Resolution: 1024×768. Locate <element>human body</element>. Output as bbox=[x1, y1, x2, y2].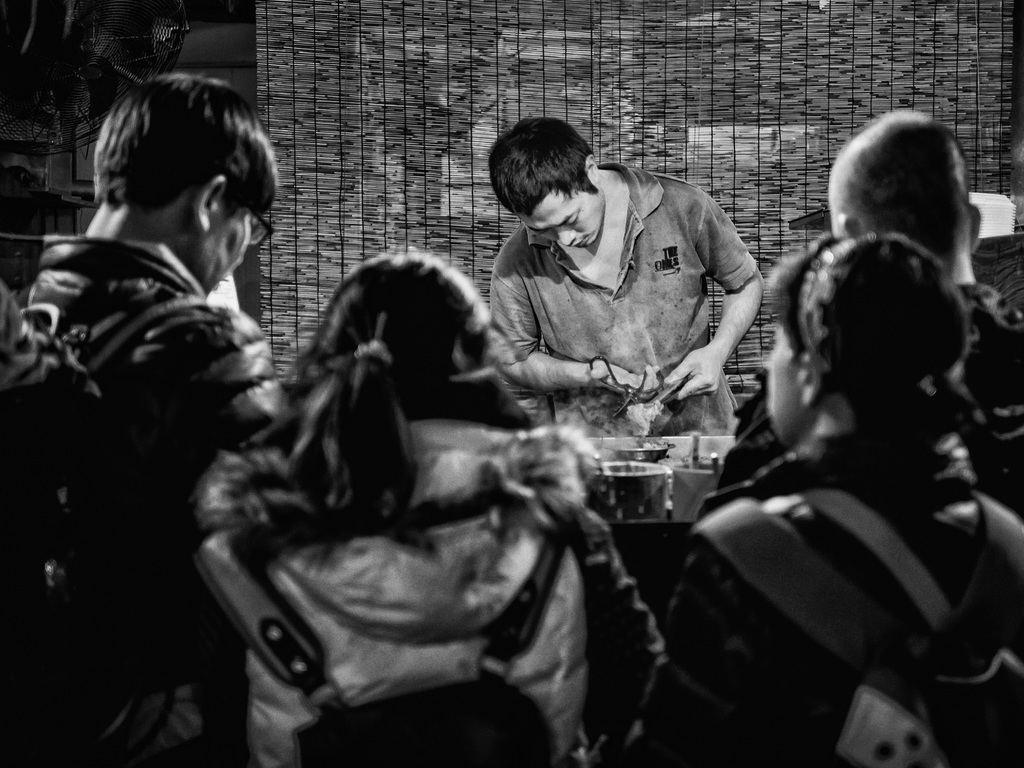
bbox=[650, 426, 1023, 767].
